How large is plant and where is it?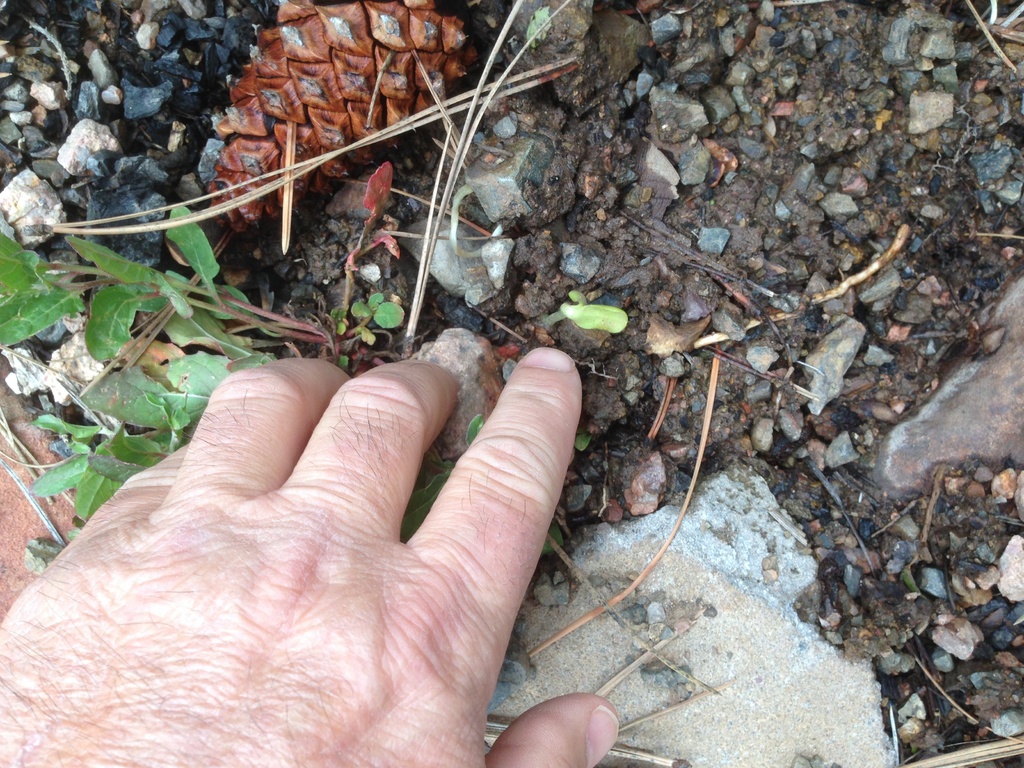
Bounding box: bbox=[573, 431, 593, 456].
